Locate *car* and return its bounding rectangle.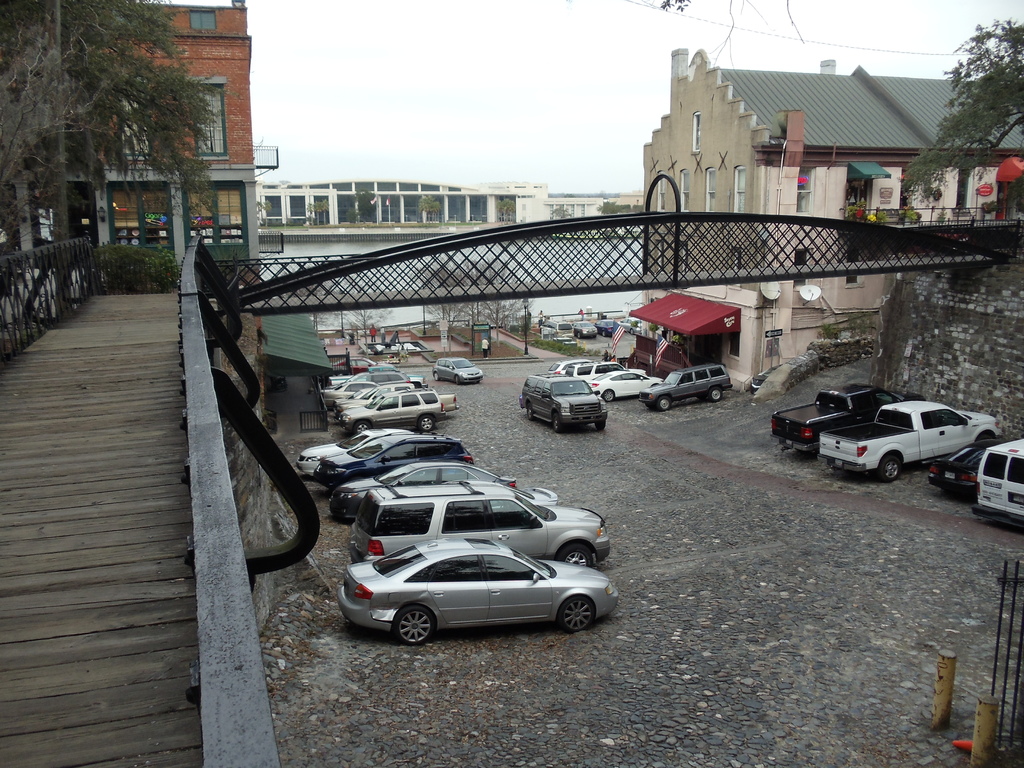
[left=618, top=316, right=643, bottom=336].
